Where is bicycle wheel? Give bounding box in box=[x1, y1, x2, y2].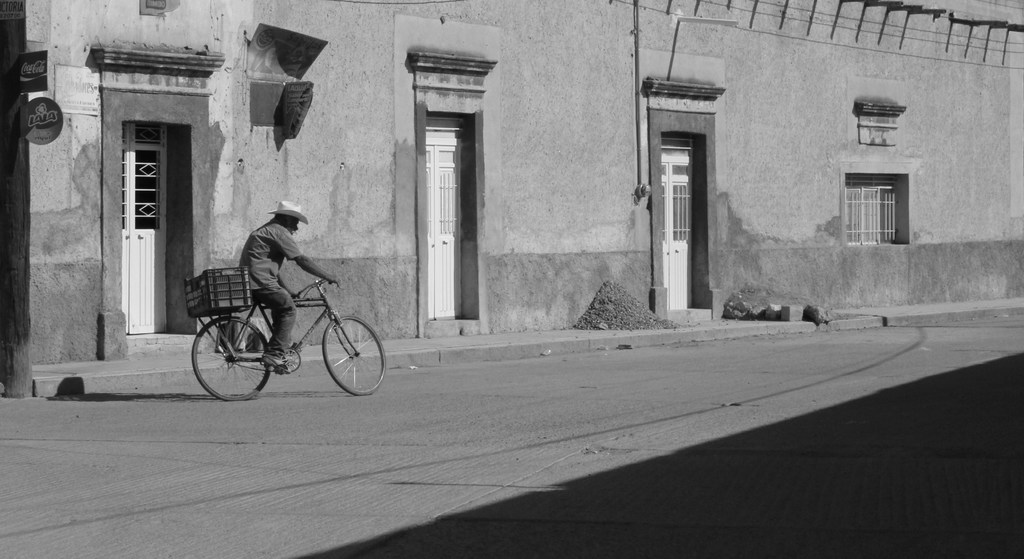
box=[318, 311, 390, 398].
